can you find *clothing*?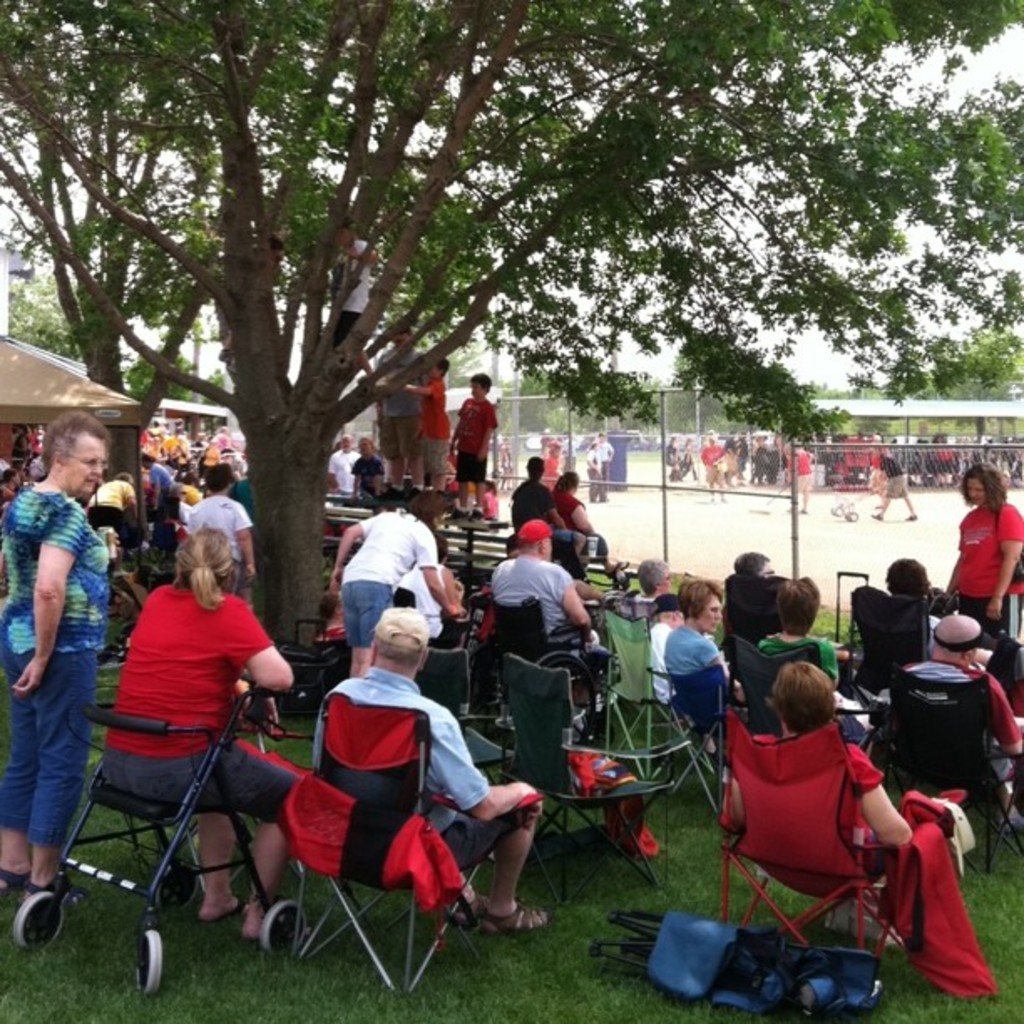
Yes, bounding box: bbox(303, 666, 517, 880).
